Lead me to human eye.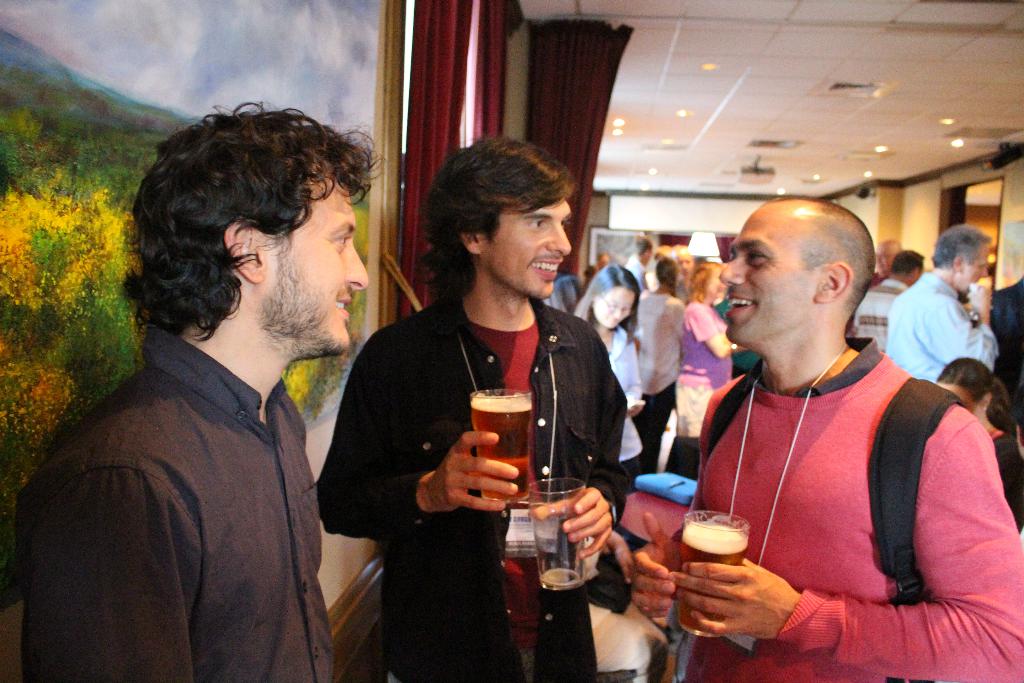
Lead to (525, 215, 546, 231).
